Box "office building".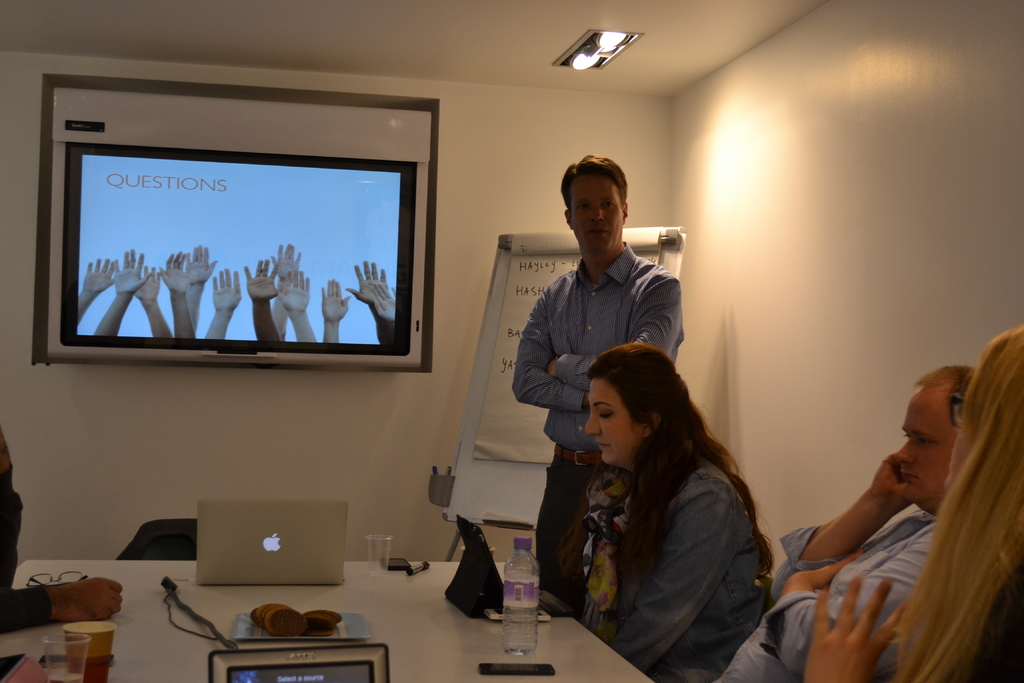
bbox=(0, 0, 1023, 682).
